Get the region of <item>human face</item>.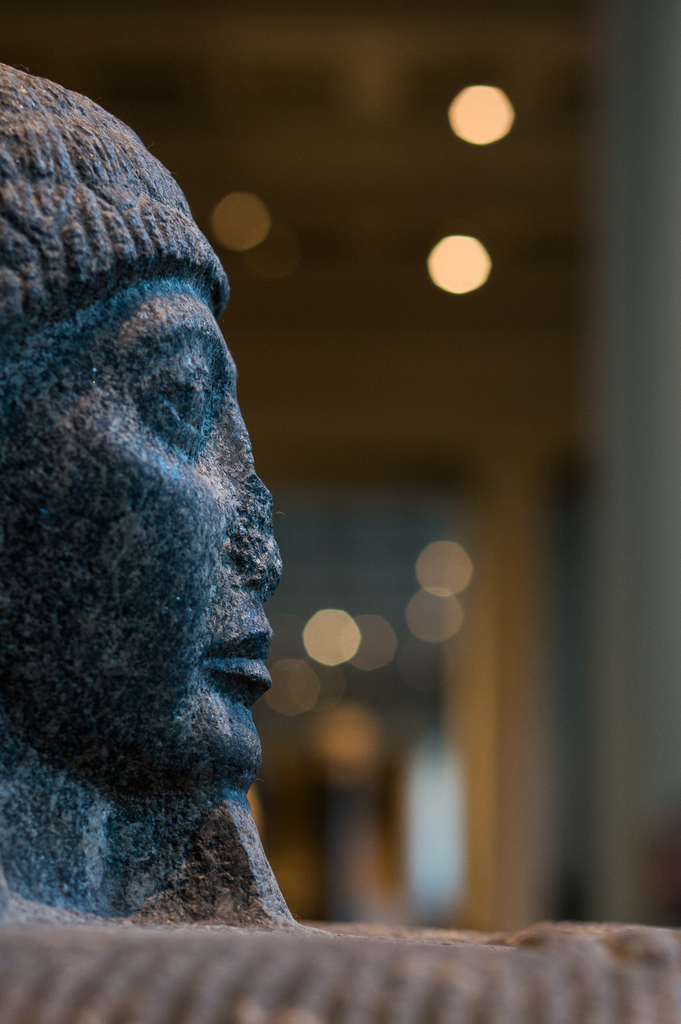
box(0, 273, 282, 770).
